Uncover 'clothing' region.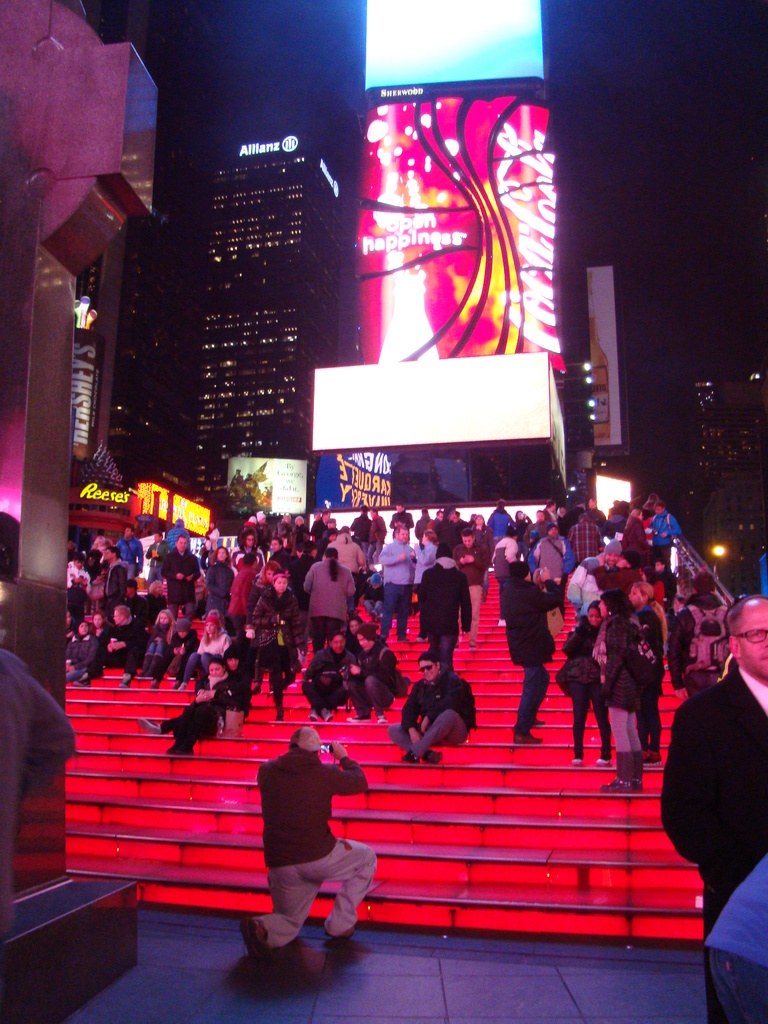
Uncovered: region(253, 526, 273, 540).
